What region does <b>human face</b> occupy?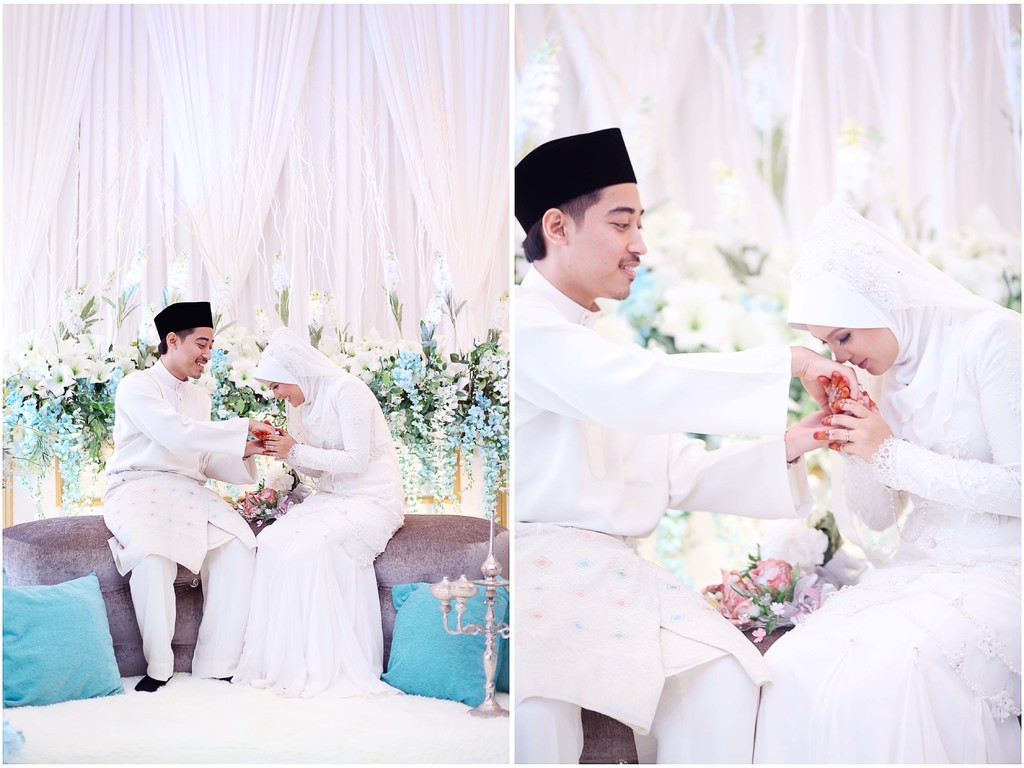
BBox(802, 322, 901, 378).
